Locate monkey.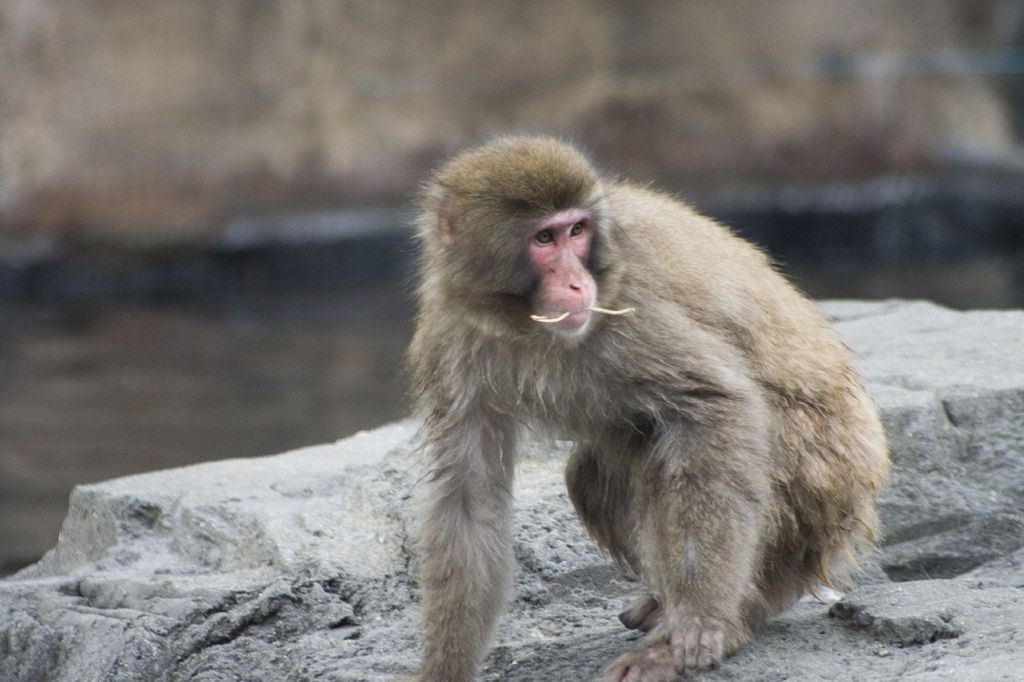
Bounding box: {"x1": 395, "y1": 129, "x2": 899, "y2": 681}.
